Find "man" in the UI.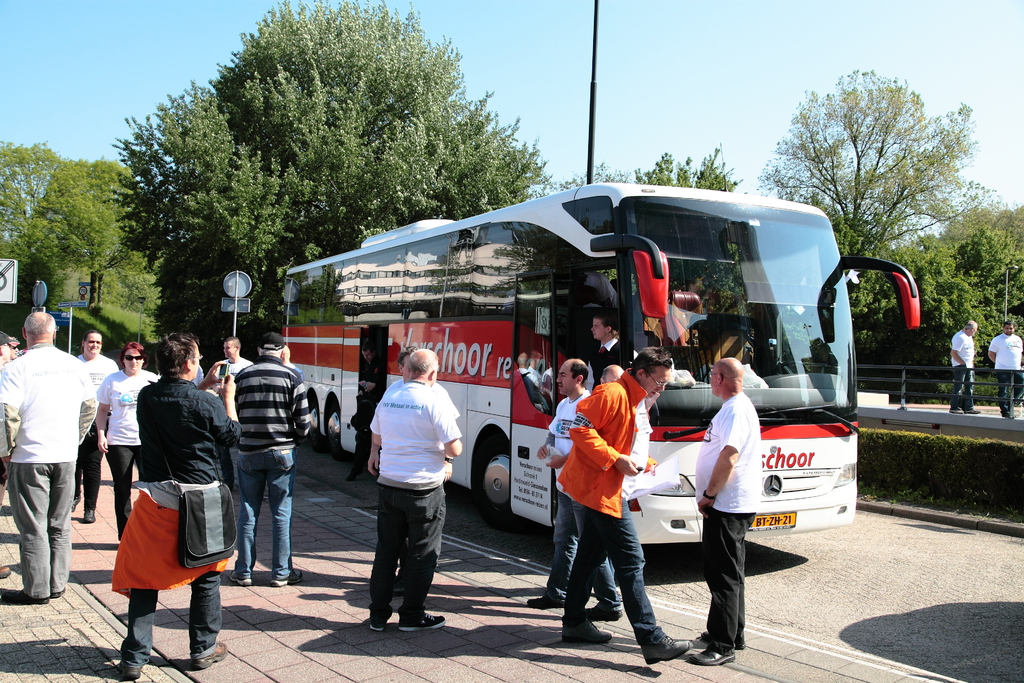
UI element at rect(79, 330, 120, 522).
